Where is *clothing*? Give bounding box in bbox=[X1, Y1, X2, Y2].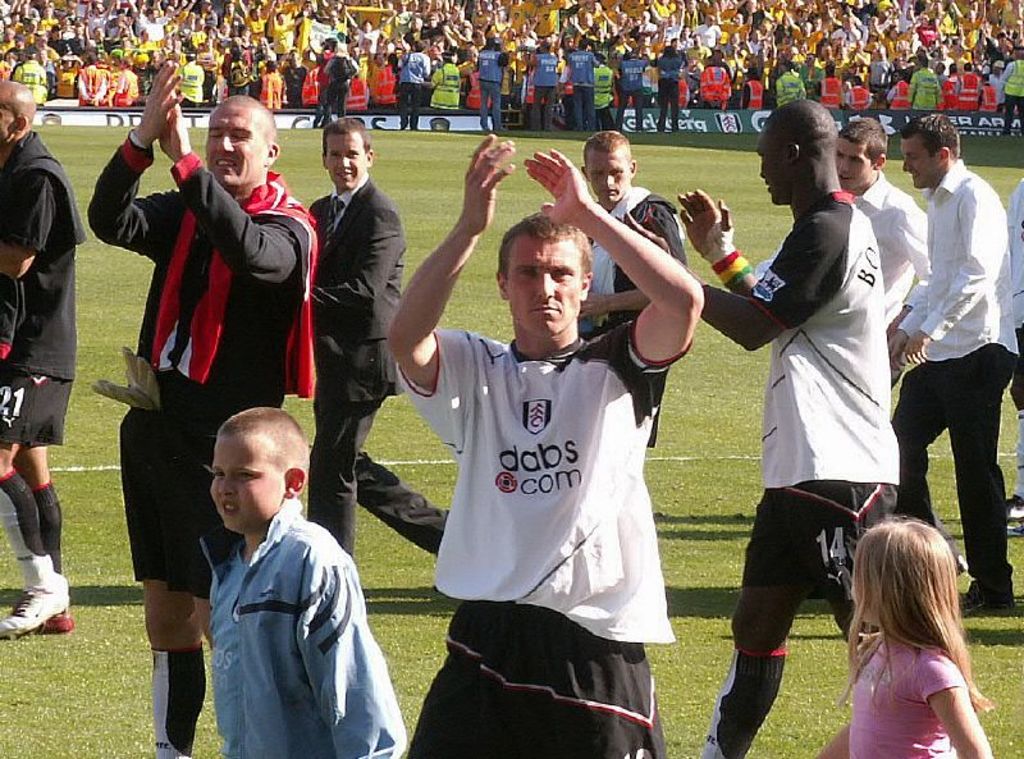
bbox=[186, 490, 390, 745].
